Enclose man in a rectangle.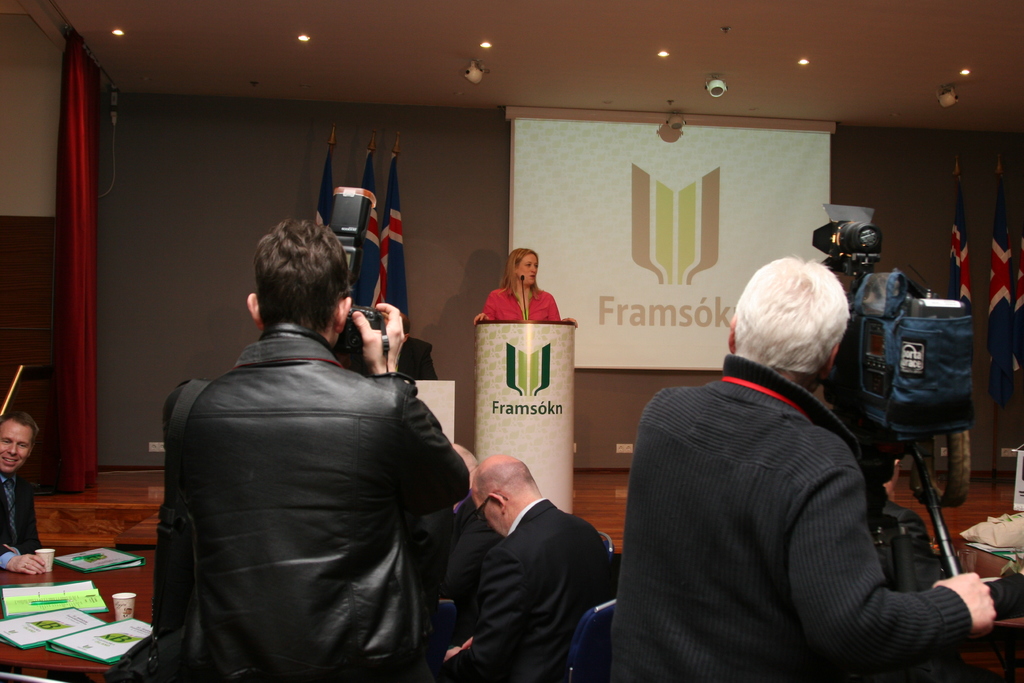
(x1=154, y1=212, x2=467, y2=682).
